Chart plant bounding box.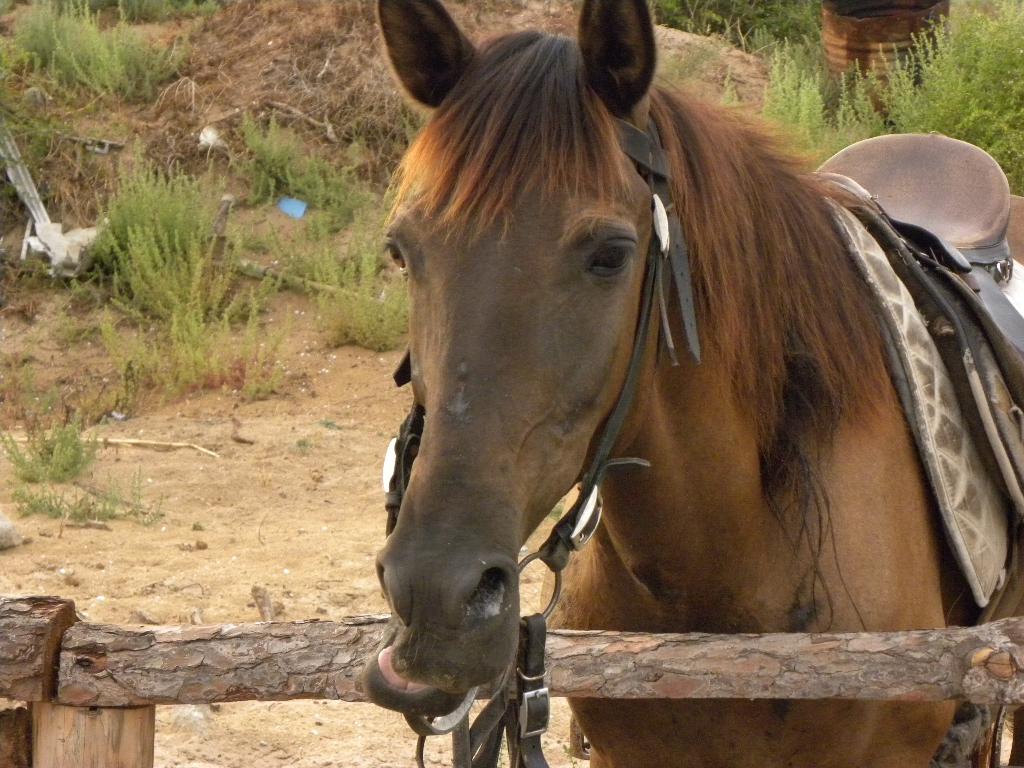
Charted: crop(6, 0, 202, 125).
